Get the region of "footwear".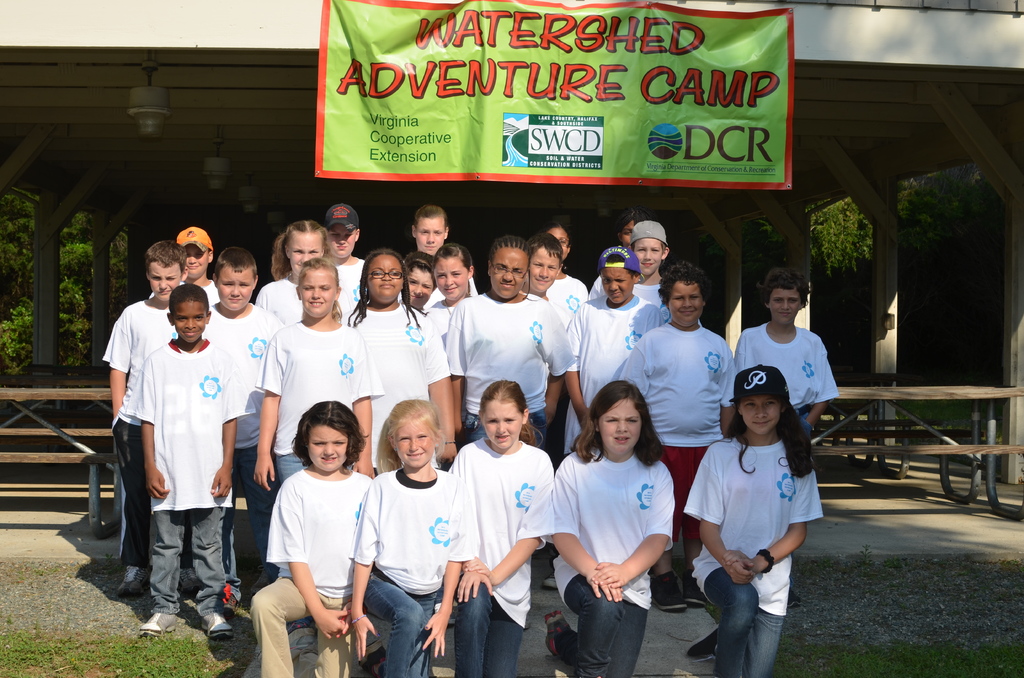
rect(681, 622, 723, 663).
